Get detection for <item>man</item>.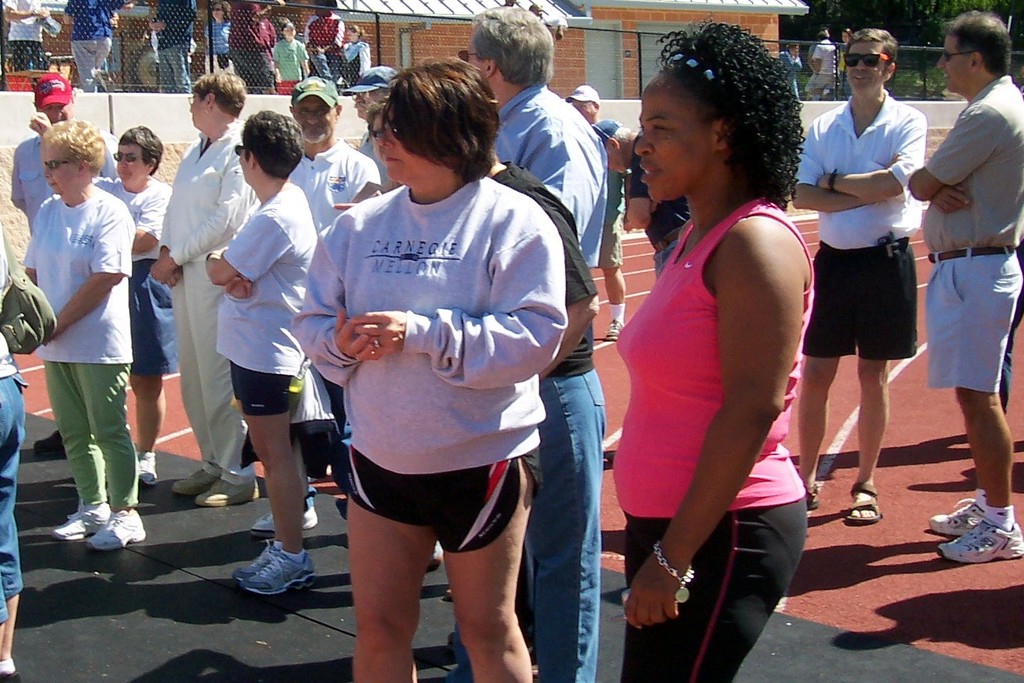
Detection: 808, 27, 846, 96.
